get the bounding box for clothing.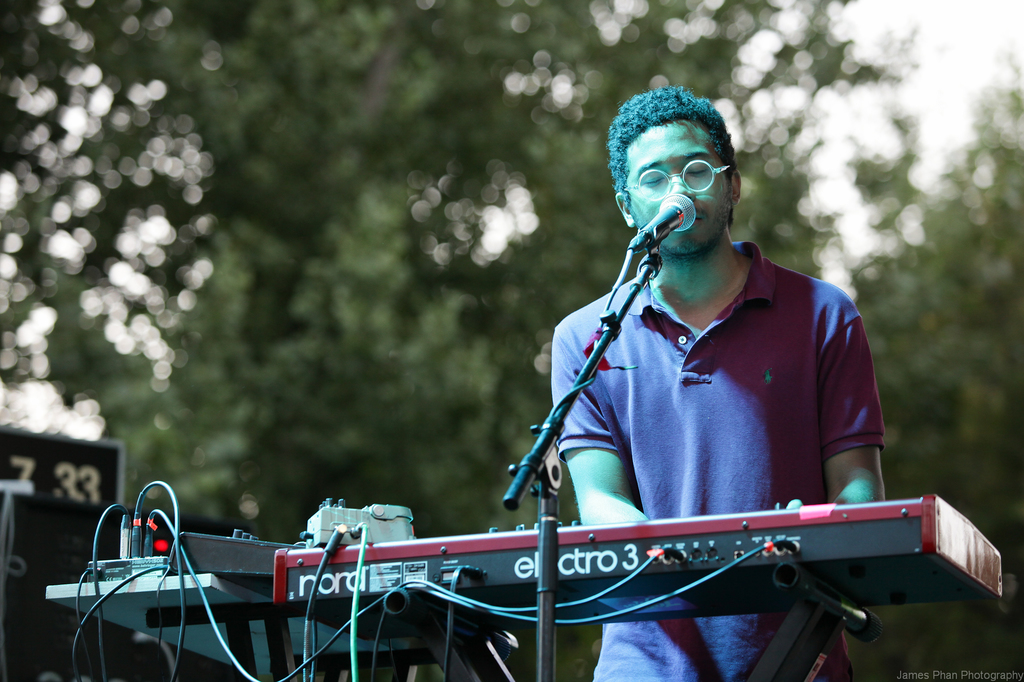
x1=550 y1=237 x2=883 y2=681.
